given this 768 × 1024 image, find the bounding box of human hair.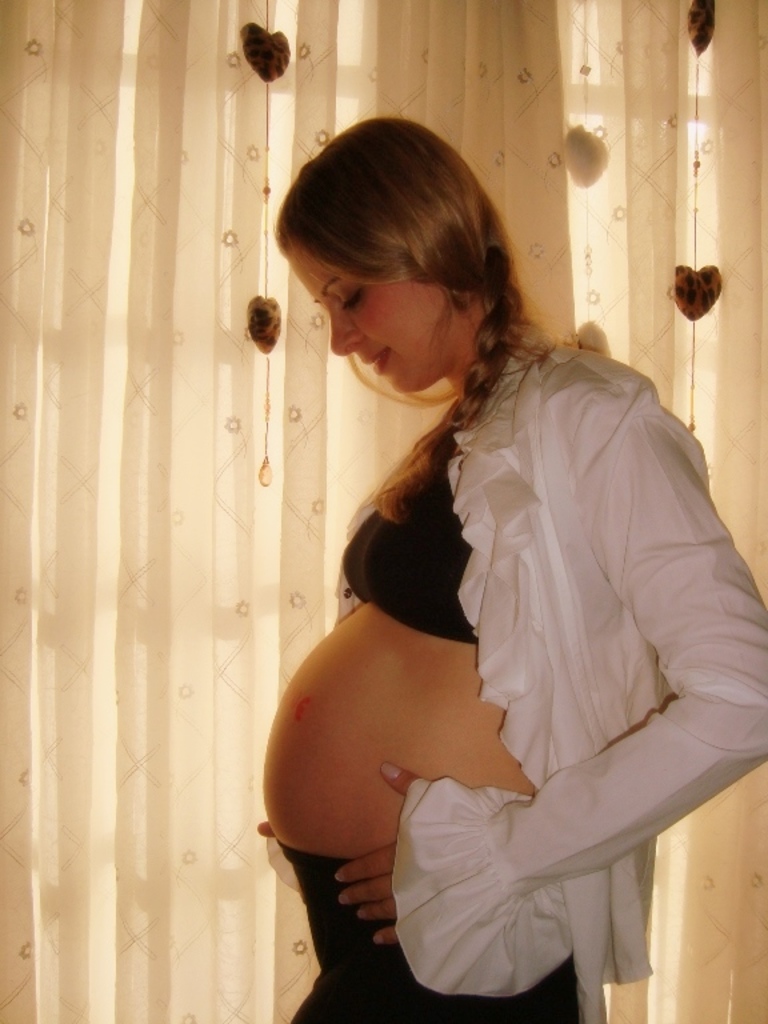
{"x1": 285, "y1": 112, "x2": 517, "y2": 383}.
